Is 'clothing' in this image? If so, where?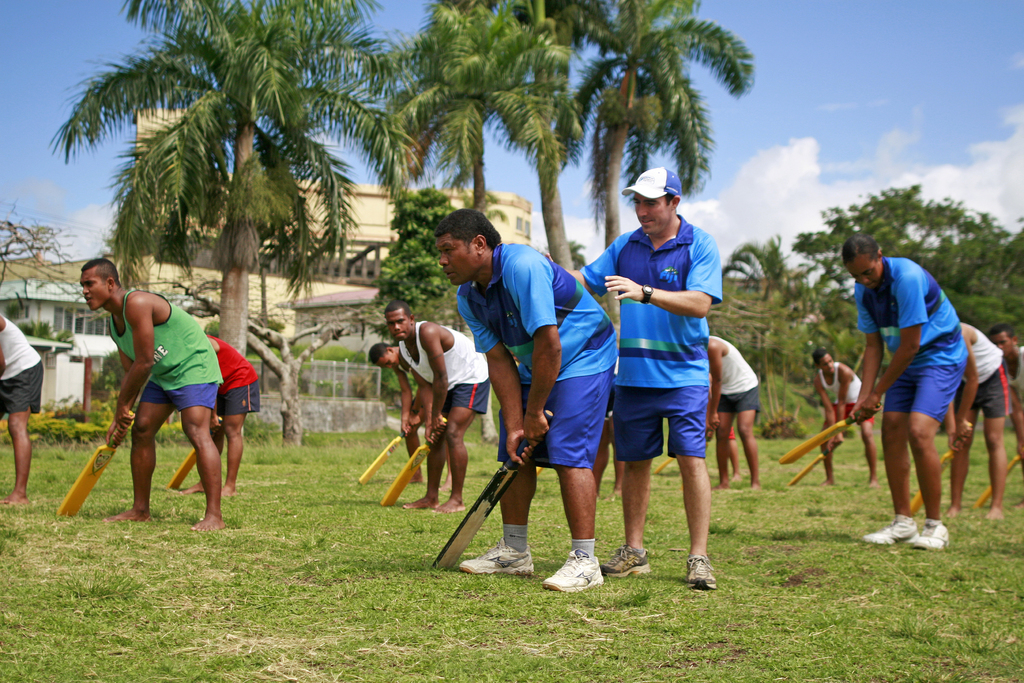
Yes, at bbox(707, 332, 762, 408).
